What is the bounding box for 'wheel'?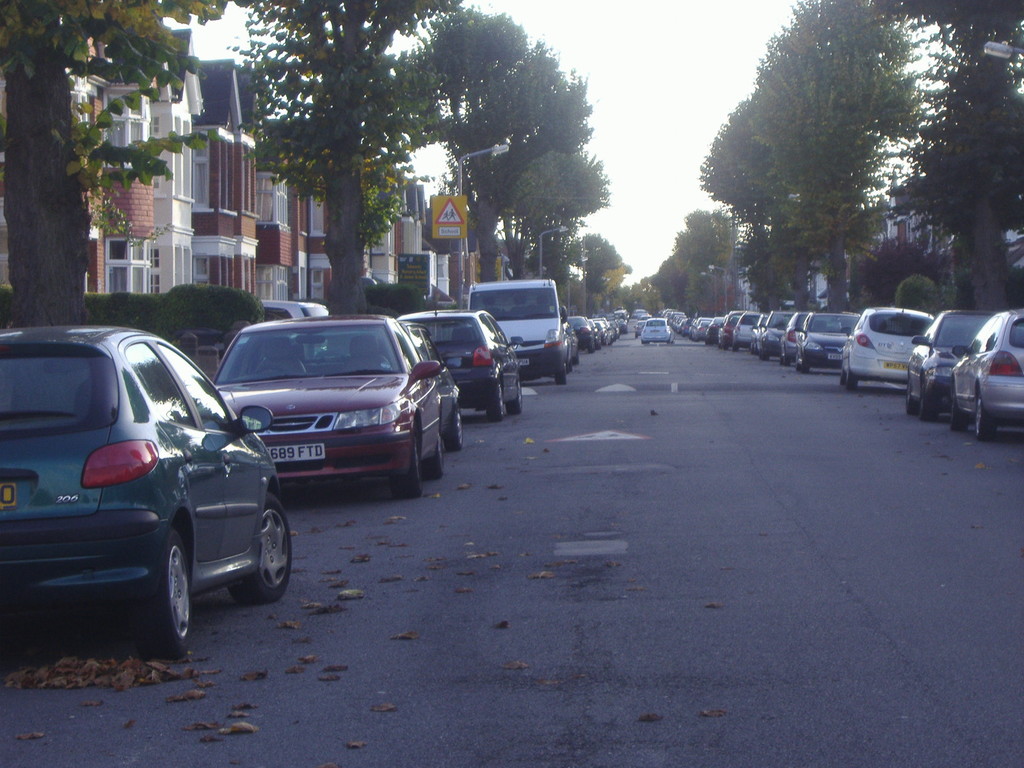
Rect(796, 358, 801, 372).
